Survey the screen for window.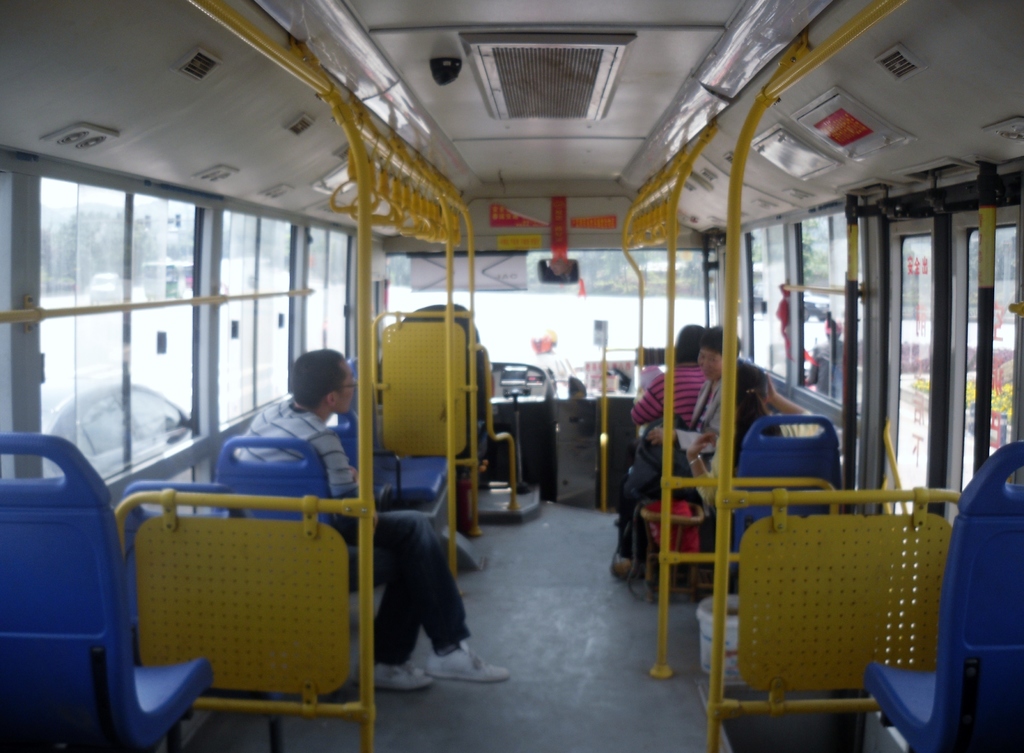
Survey found: select_region(879, 237, 938, 518).
